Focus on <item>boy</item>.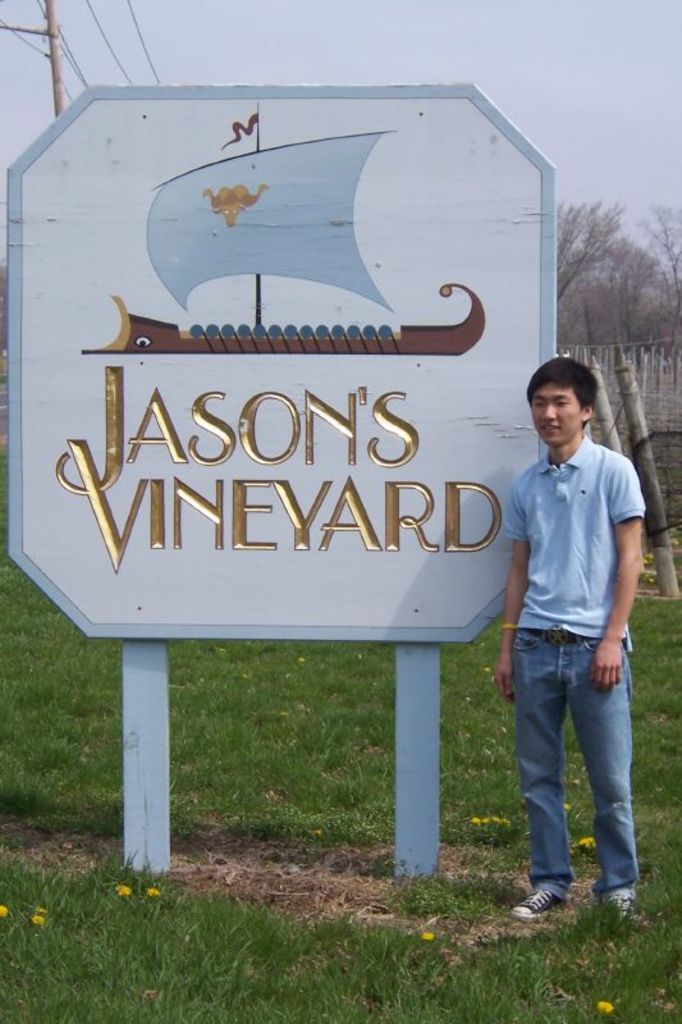
Focused at select_region(476, 344, 662, 968).
